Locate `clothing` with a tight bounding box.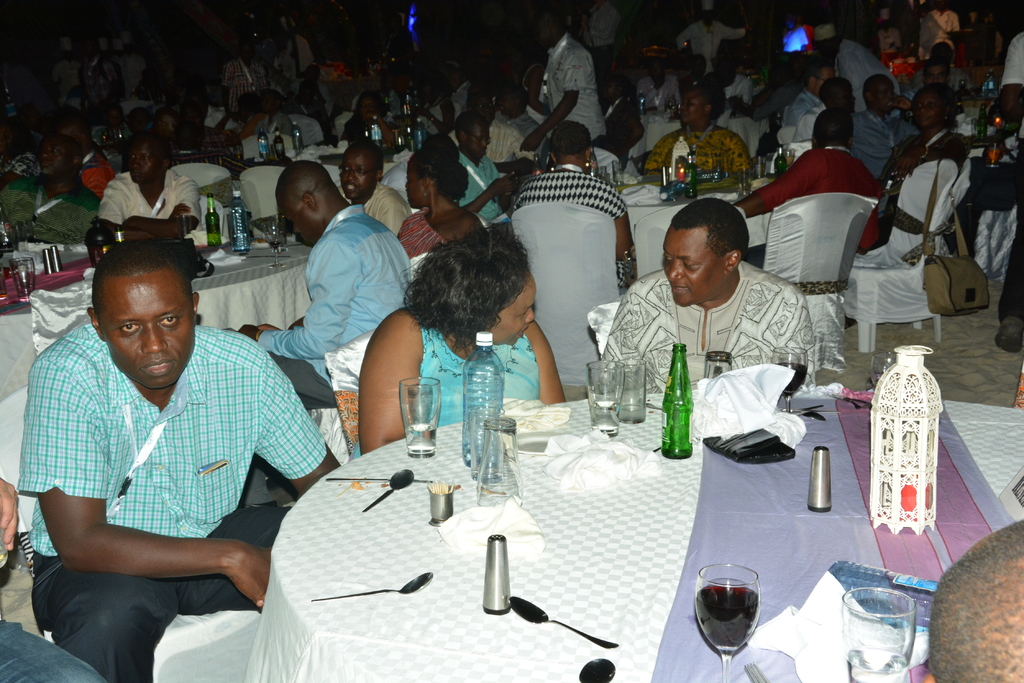
(444, 126, 532, 181).
